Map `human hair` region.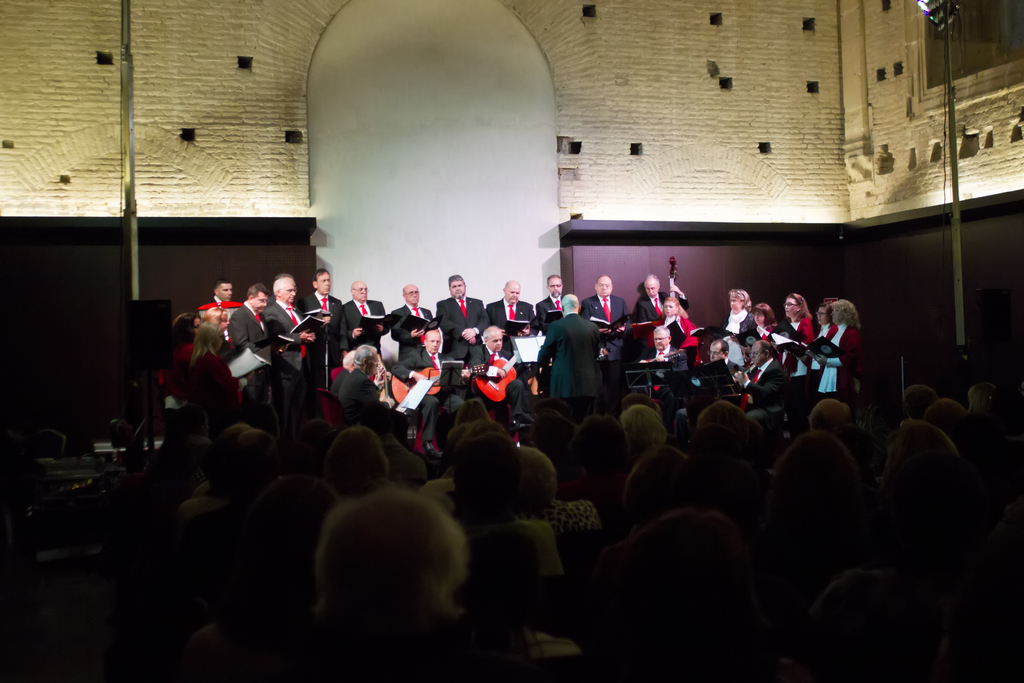
Mapped to Rect(798, 395, 851, 428).
